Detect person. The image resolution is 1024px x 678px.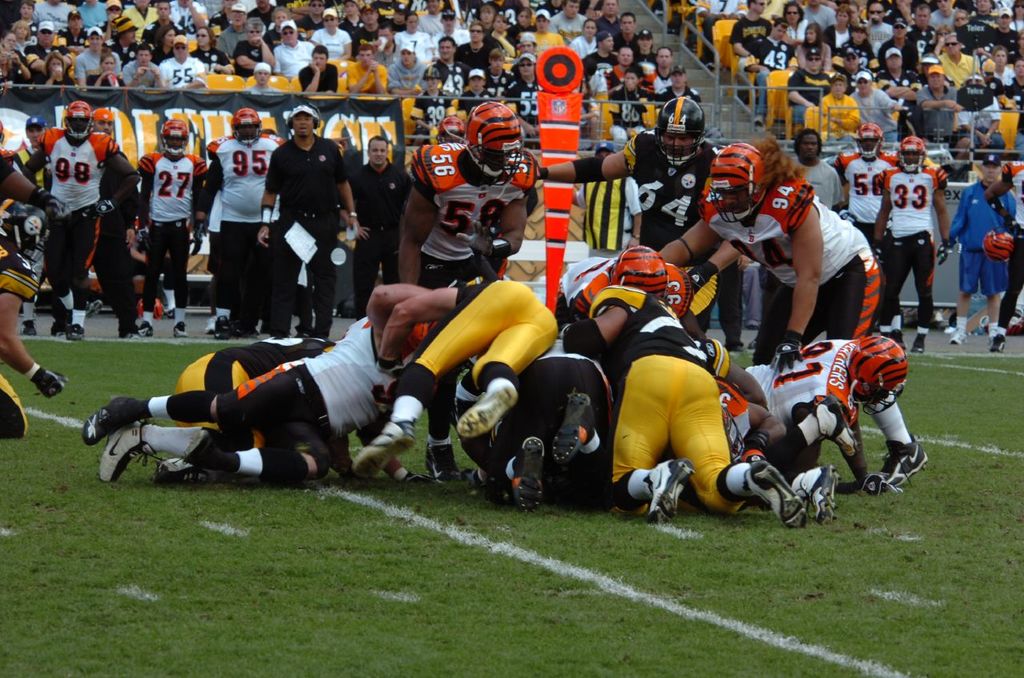
detection(255, 111, 347, 342).
